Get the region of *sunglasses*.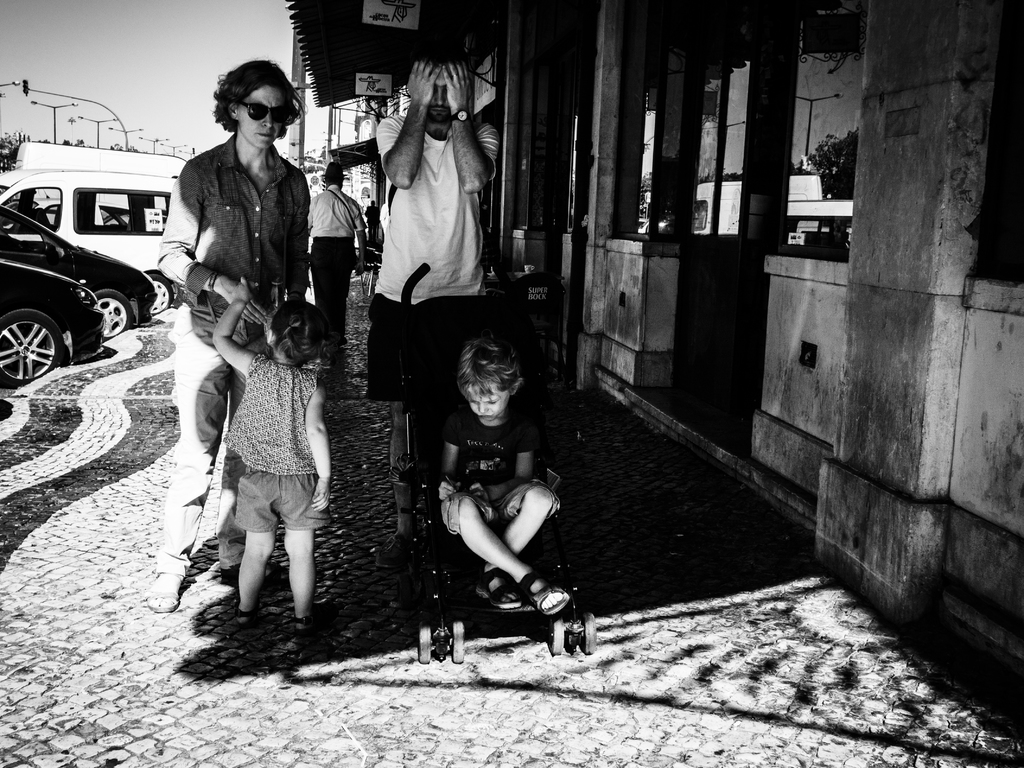
{"x1": 236, "y1": 100, "x2": 294, "y2": 122}.
